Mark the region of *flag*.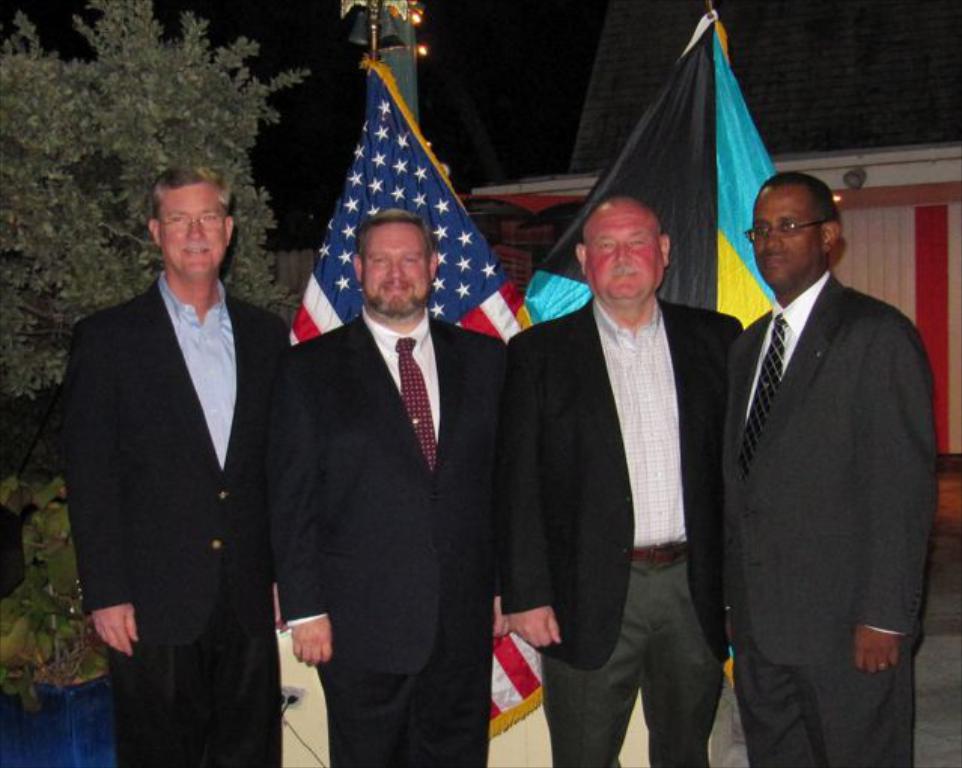
Region: locate(282, 66, 557, 751).
